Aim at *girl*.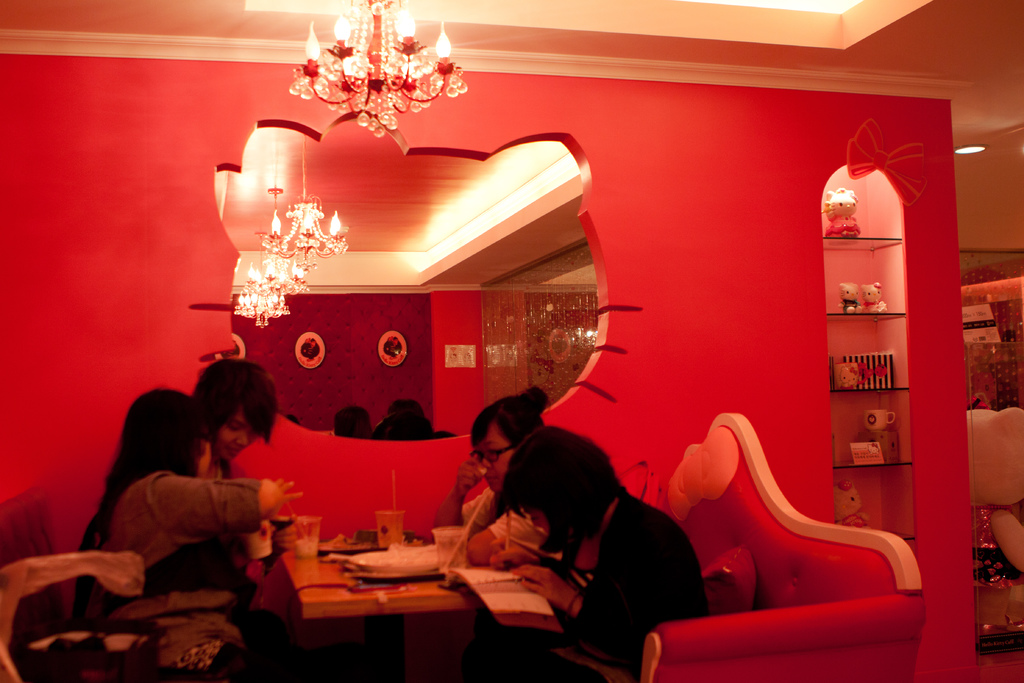
Aimed at 431,384,545,568.
